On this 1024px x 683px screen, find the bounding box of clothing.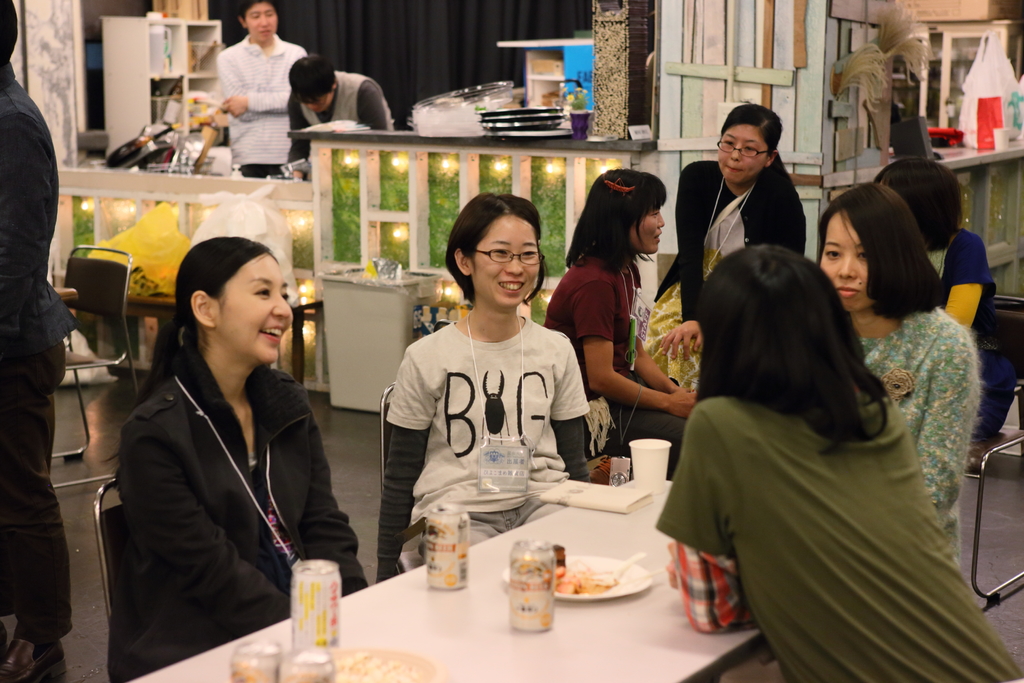
Bounding box: <box>215,33,309,165</box>.
